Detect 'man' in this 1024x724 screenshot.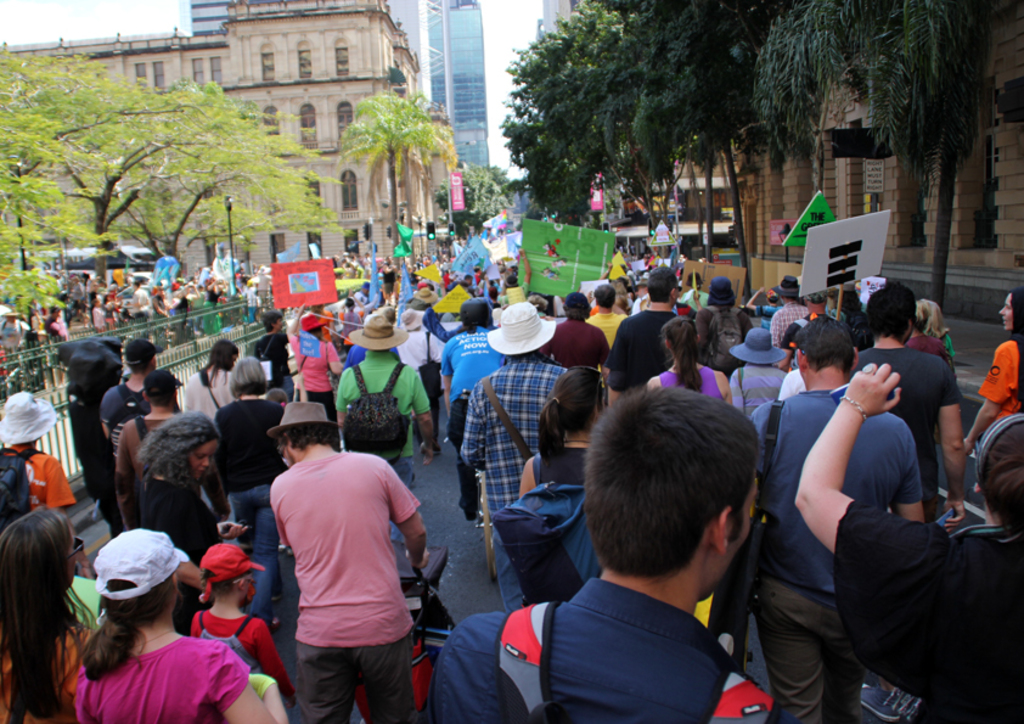
Detection: 737,313,925,723.
